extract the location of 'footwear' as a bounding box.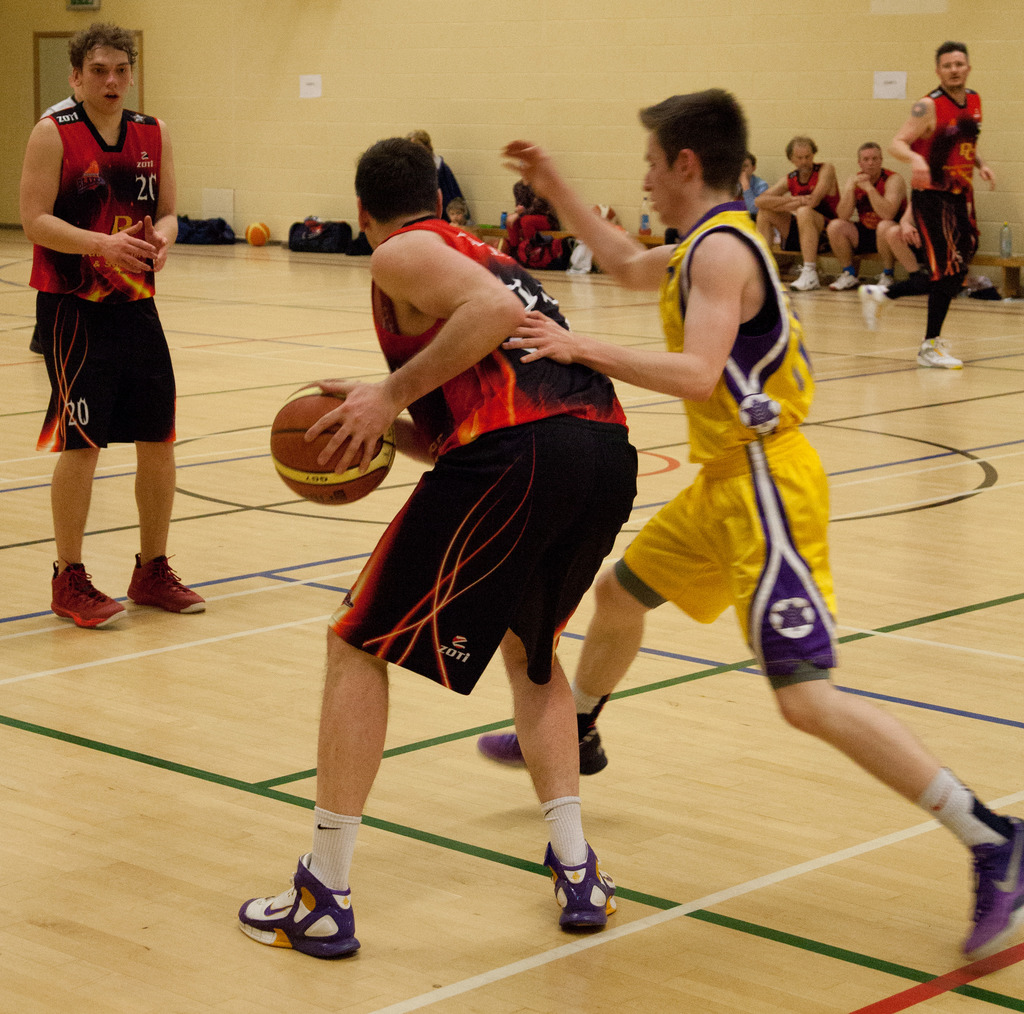
x1=790, y1=266, x2=822, y2=294.
